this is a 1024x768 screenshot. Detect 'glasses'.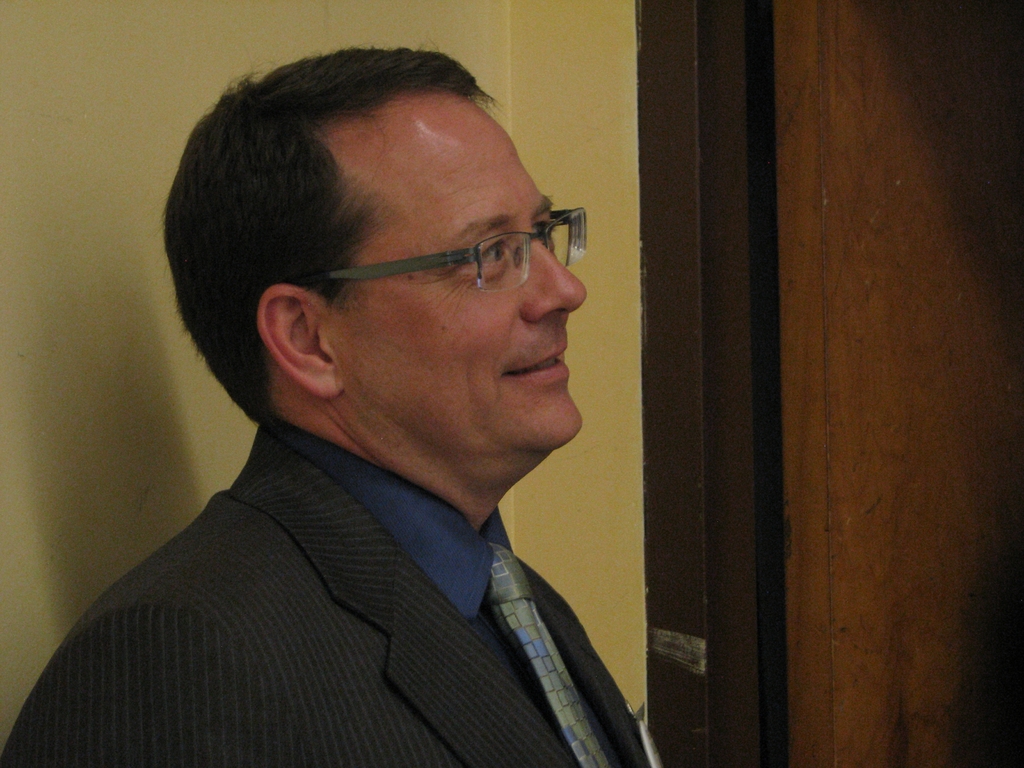
{"x1": 308, "y1": 202, "x2": 591, "y2": 296}.
